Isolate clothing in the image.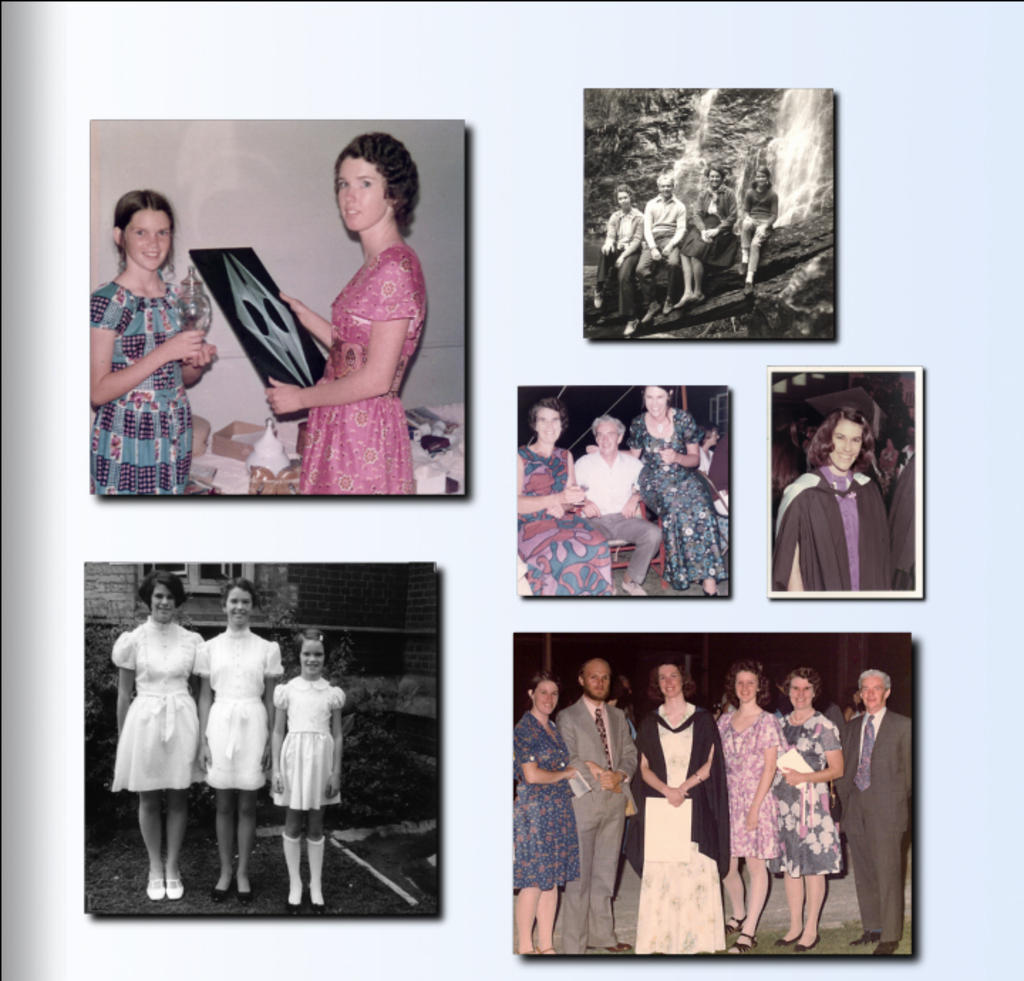
Isolated region: <bbox>570, 436, 644, 589</bbox>.
